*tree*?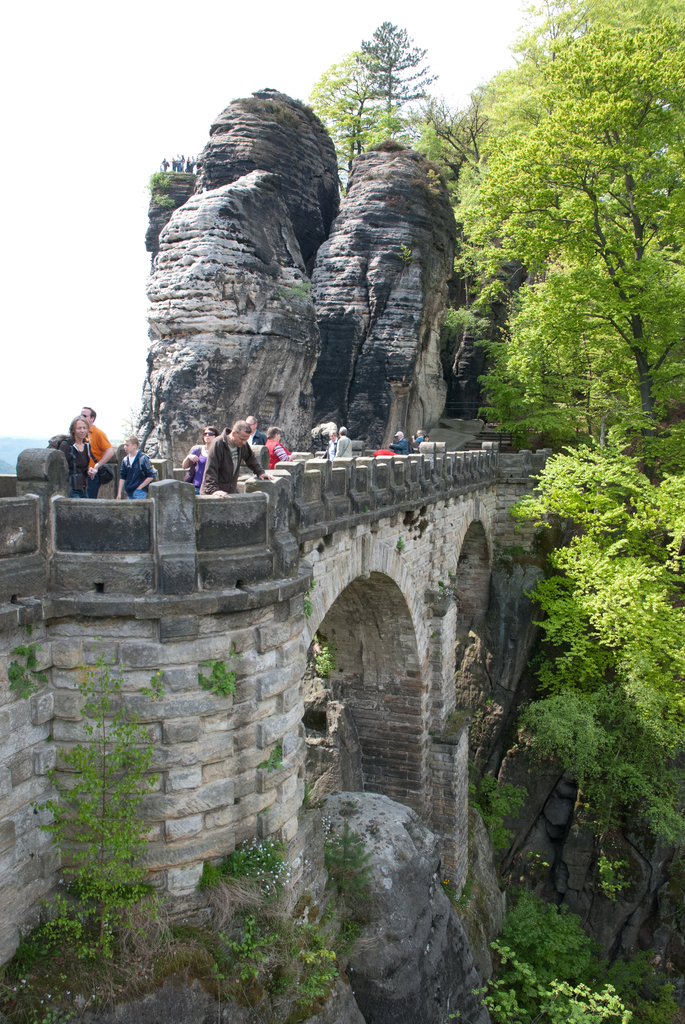
region(193, 807, 298, 908)
